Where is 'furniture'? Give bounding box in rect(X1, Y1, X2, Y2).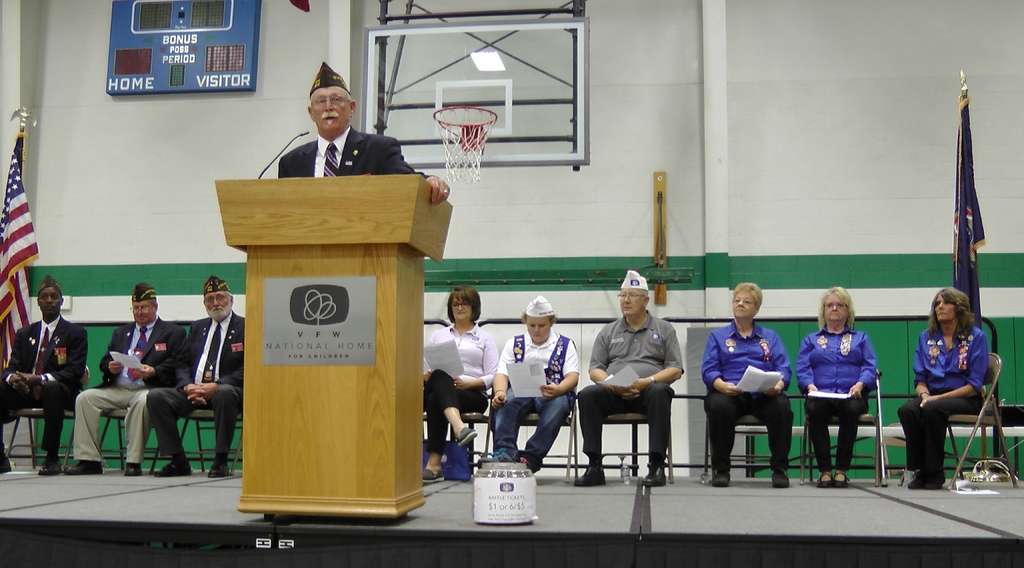
rect(897, 350, 1022, 491).
